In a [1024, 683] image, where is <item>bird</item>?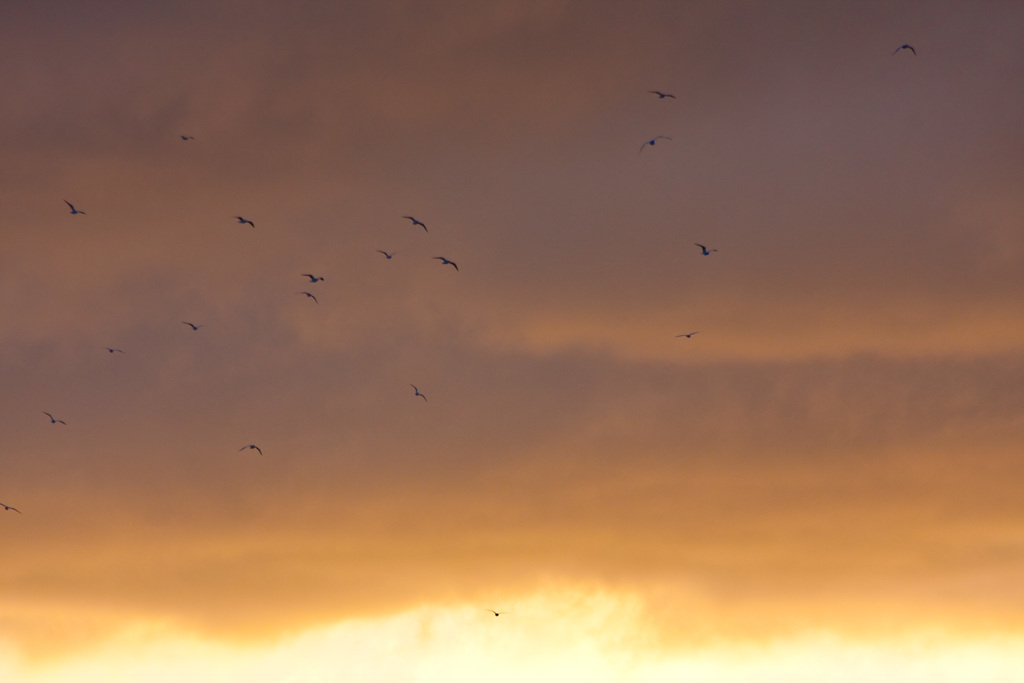
box(652, 84, 680, 106).
